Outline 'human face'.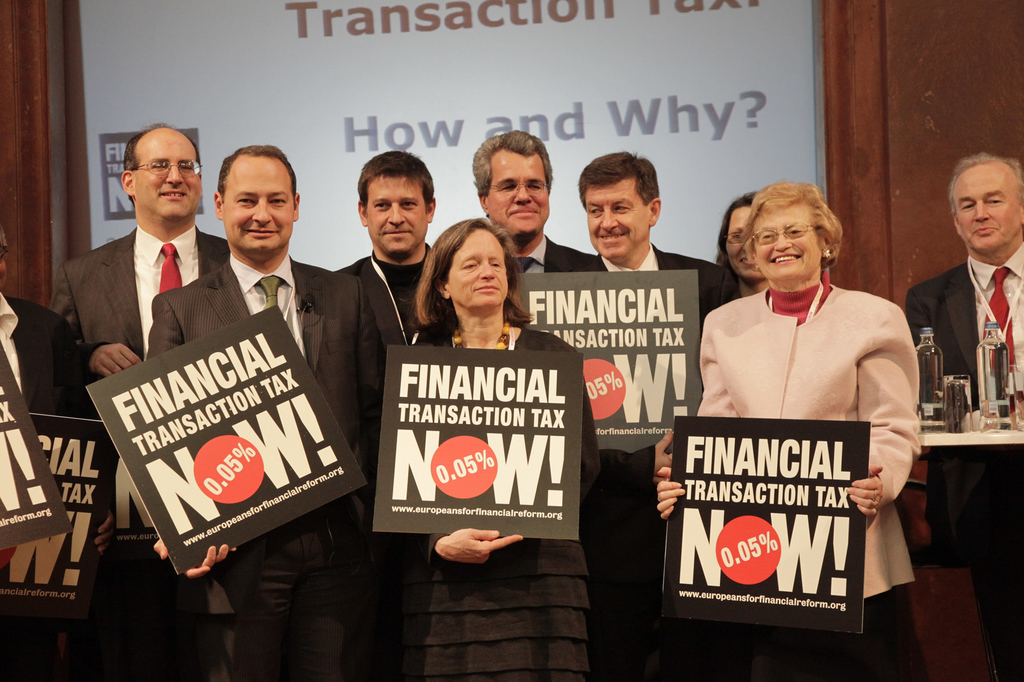
Outline: Rect(726, 204, 761, 278).
